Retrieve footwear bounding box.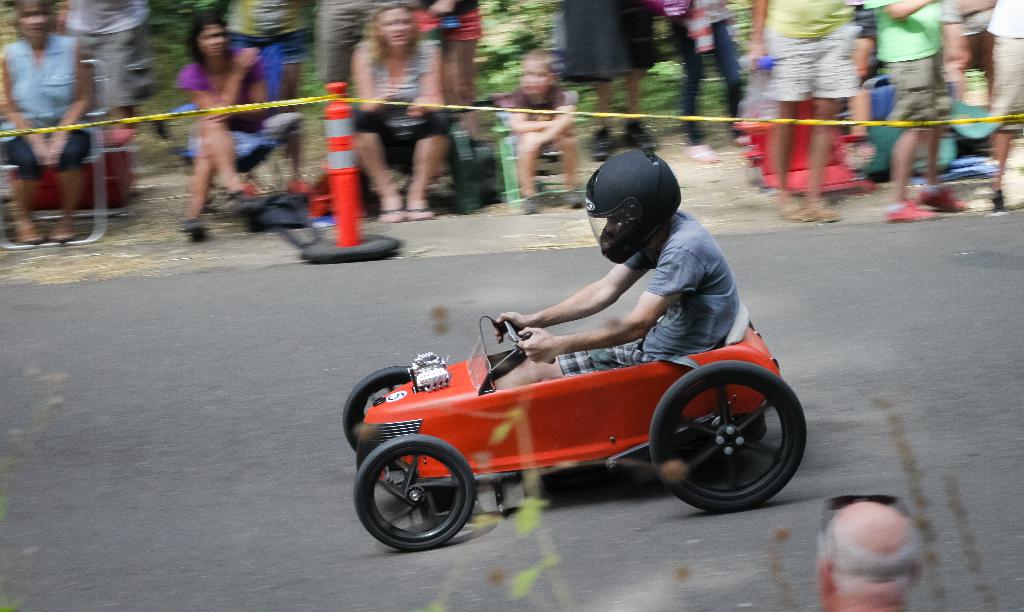
Bounding box: box=[561, 189, 584, 208].
